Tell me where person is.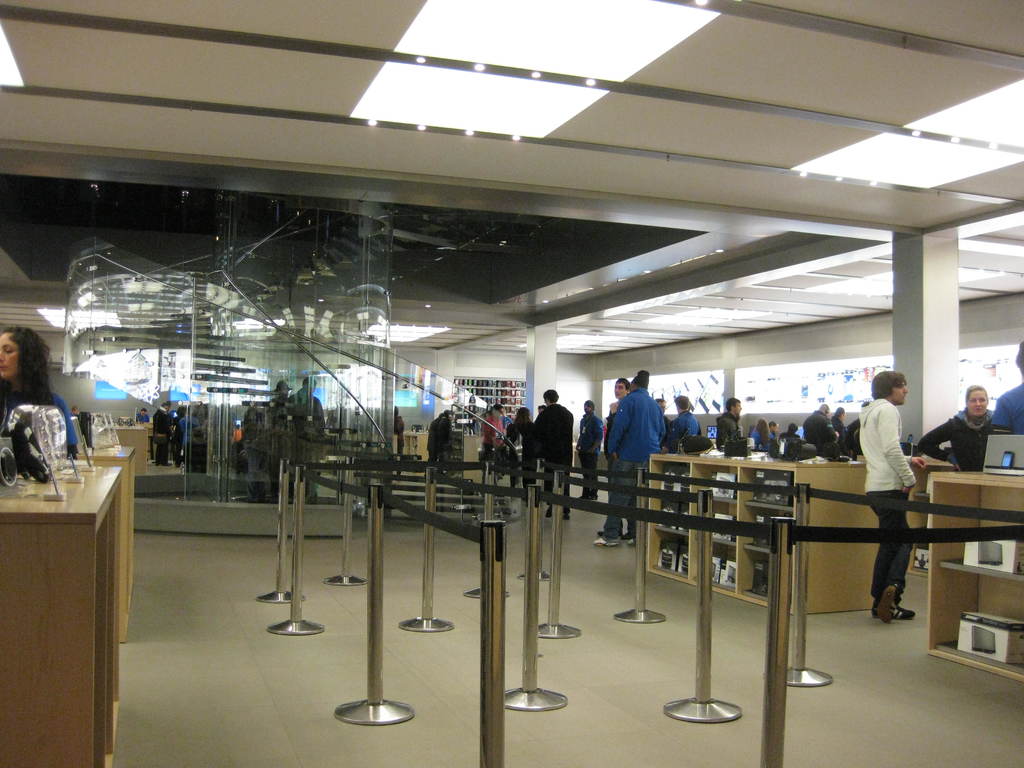
person is at bbox(479, 402, 504, 464).
